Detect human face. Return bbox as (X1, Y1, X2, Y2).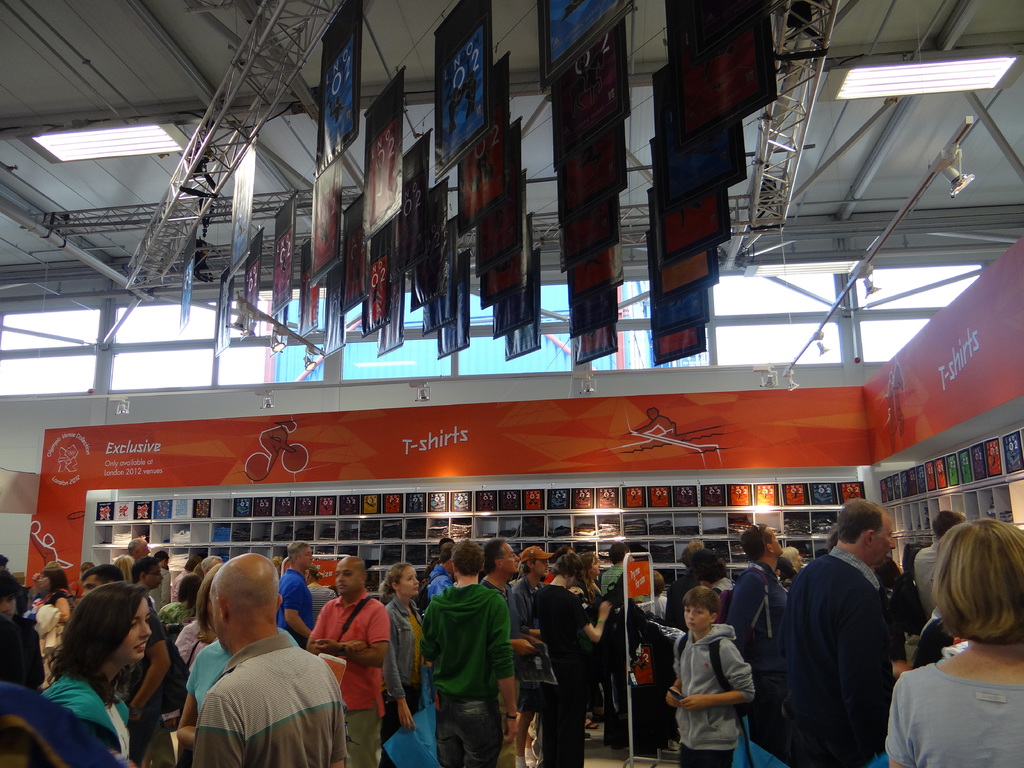
(398, 565, 419, 595).
